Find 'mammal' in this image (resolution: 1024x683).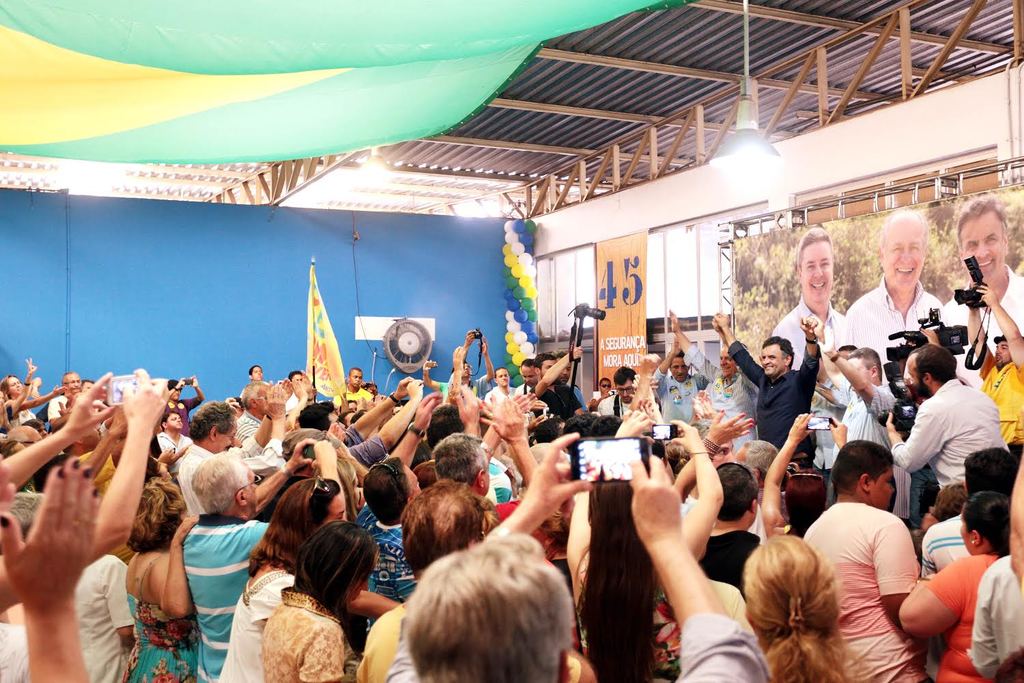
bbox=(742, 529, 883, 671).
